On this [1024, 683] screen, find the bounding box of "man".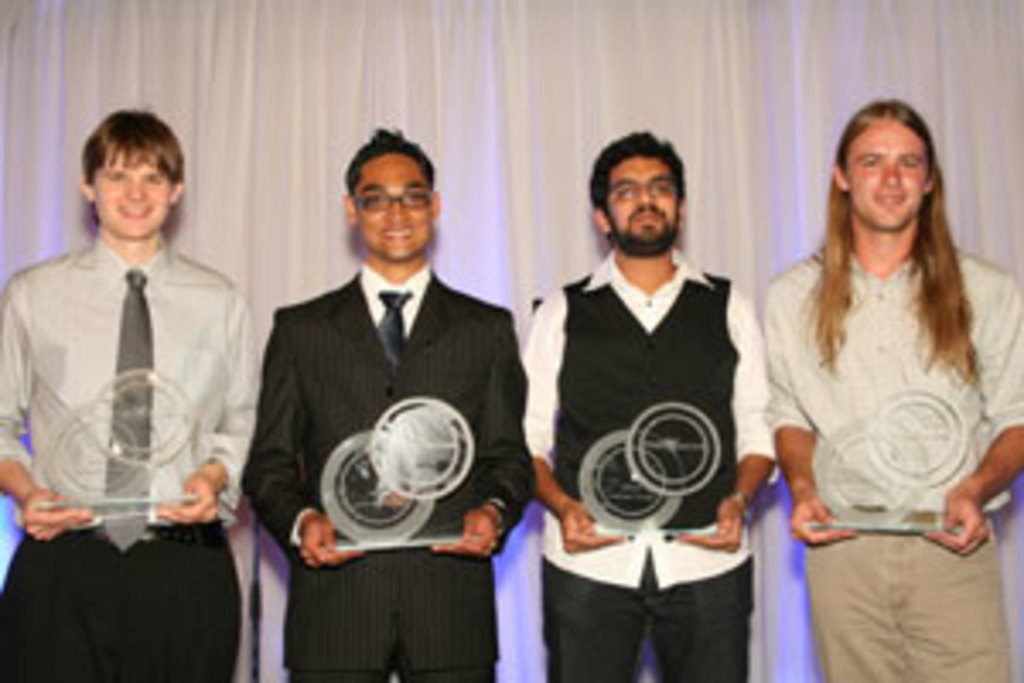
Bounding box: {"left": 239, "top": 120, "right": 532, "bottom": 680}.
